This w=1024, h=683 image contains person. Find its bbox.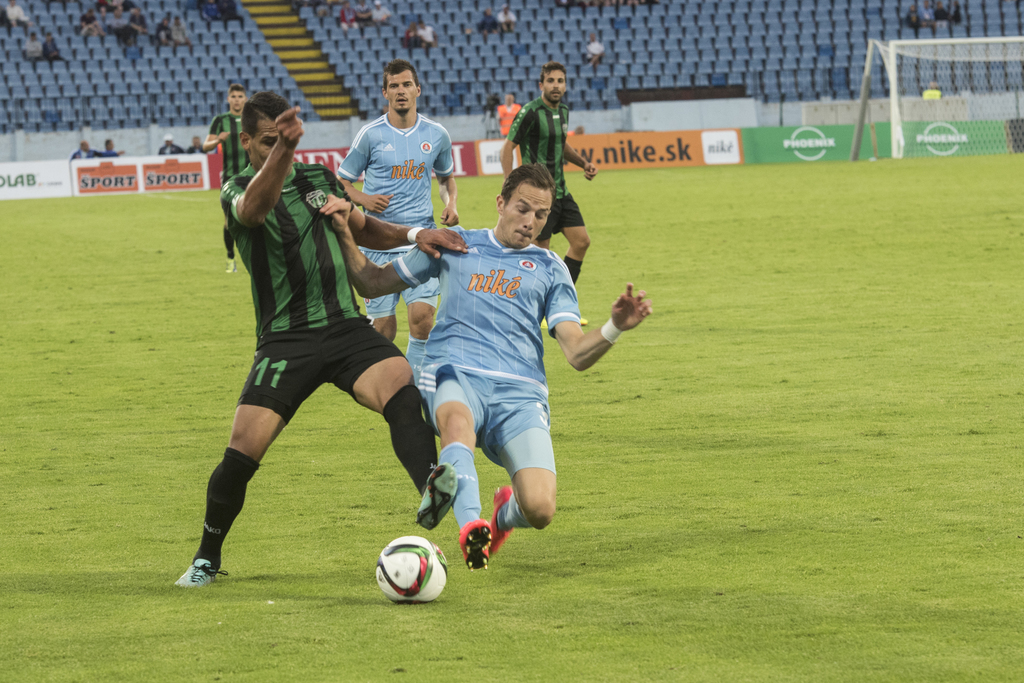
(x1=172, y1=89, x2=461, y2=593).
